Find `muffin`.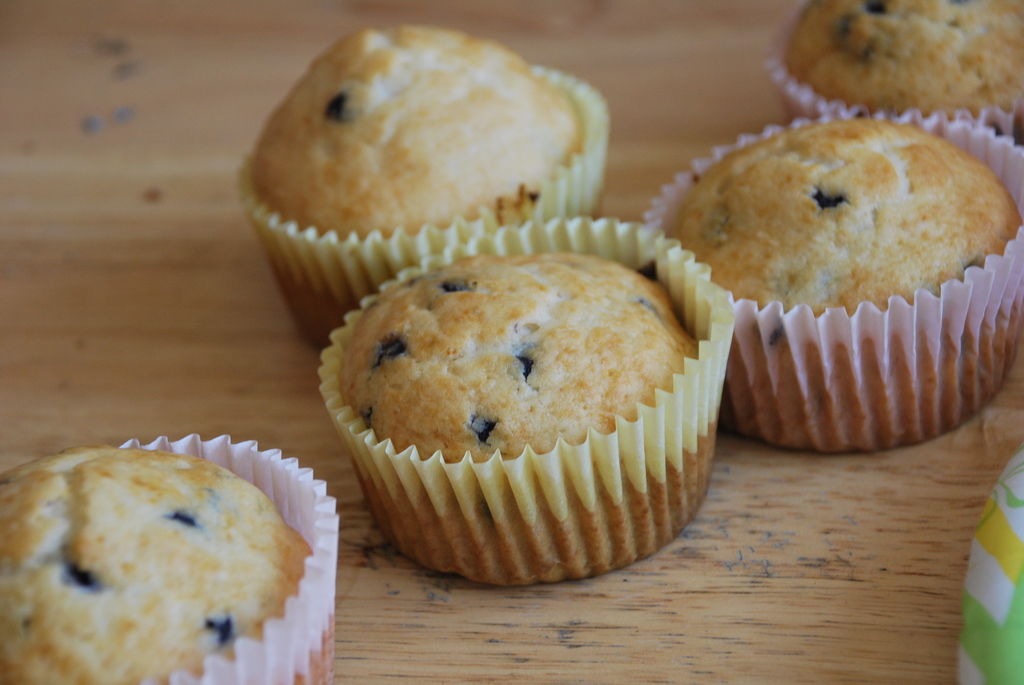
[315,214,740,587].
